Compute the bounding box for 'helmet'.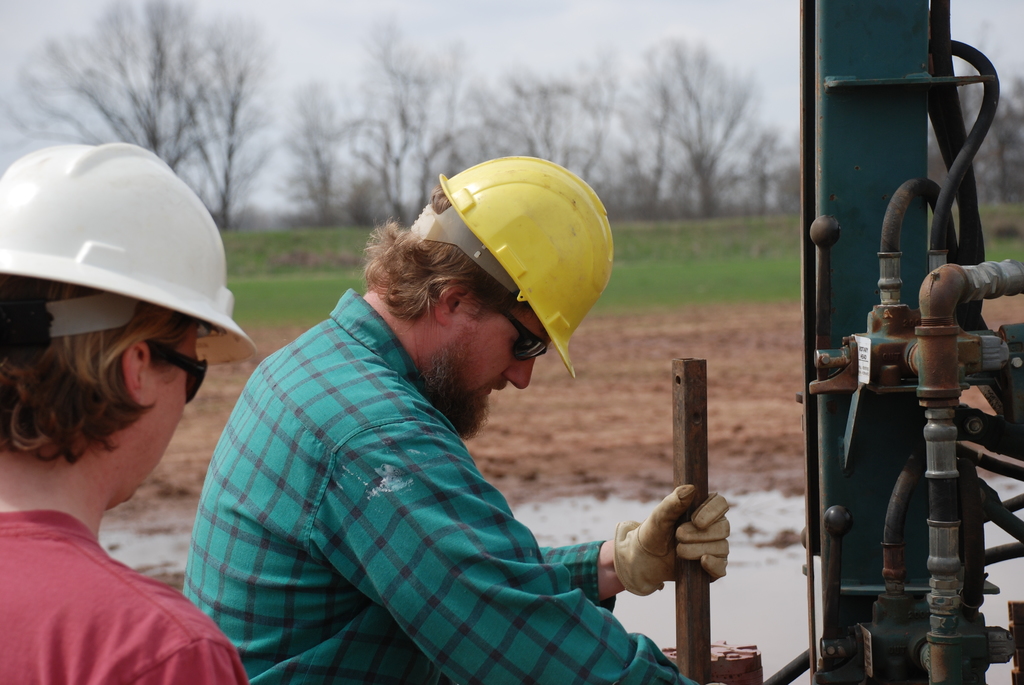
l=0, t=137, r=264, b=373.
